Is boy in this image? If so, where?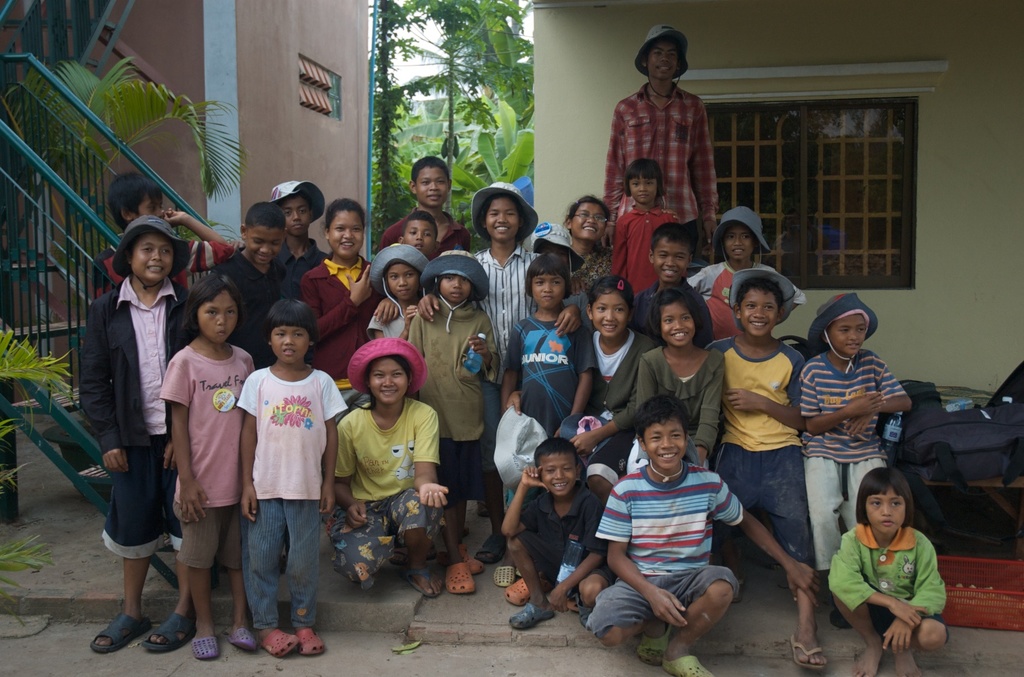
Yes, at bbox(804, 287, 914, 634).
